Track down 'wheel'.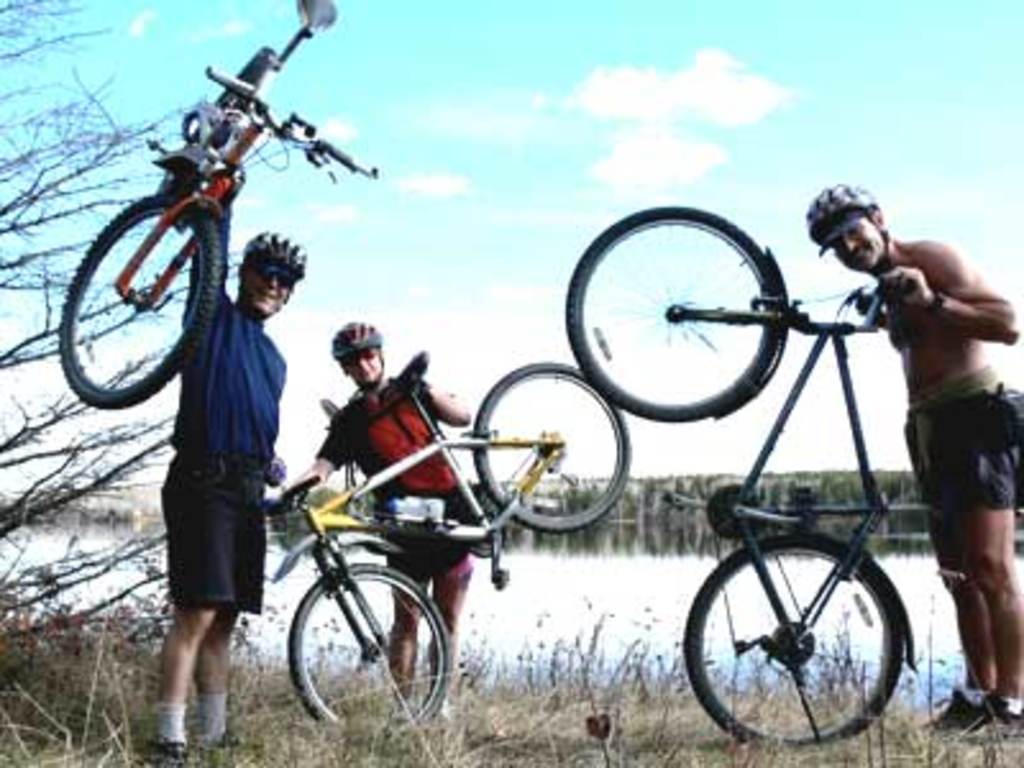
Tracked to crop(691, 520, 906, 742).
